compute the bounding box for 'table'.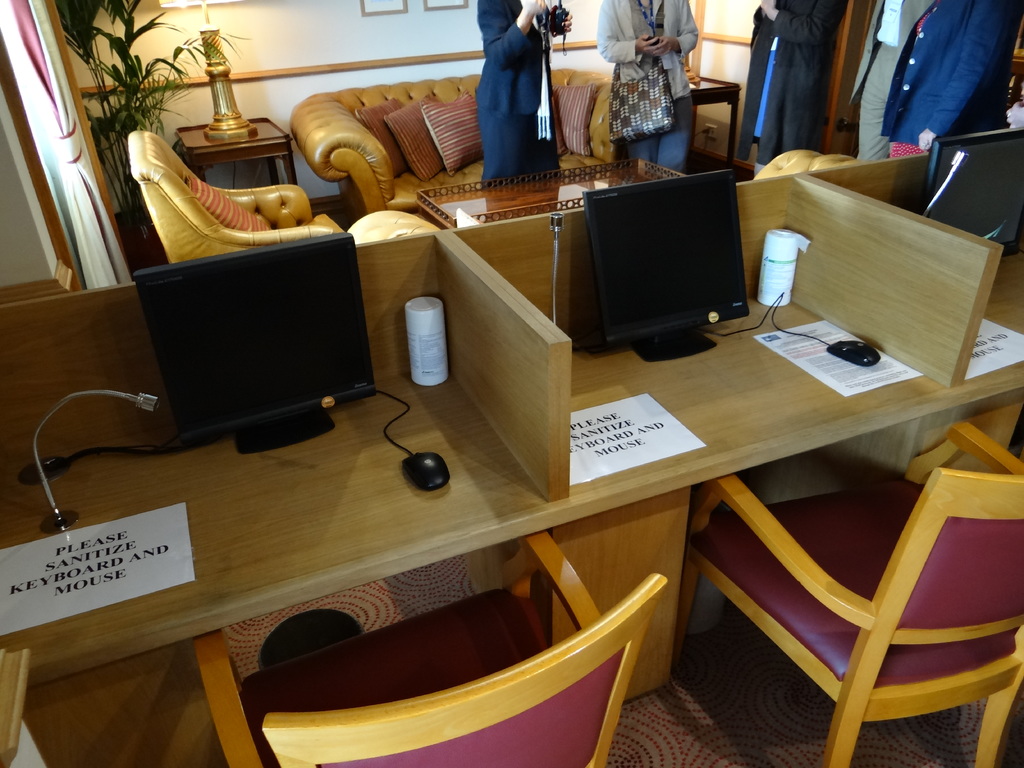
rect(423, 157, 689, 230).
